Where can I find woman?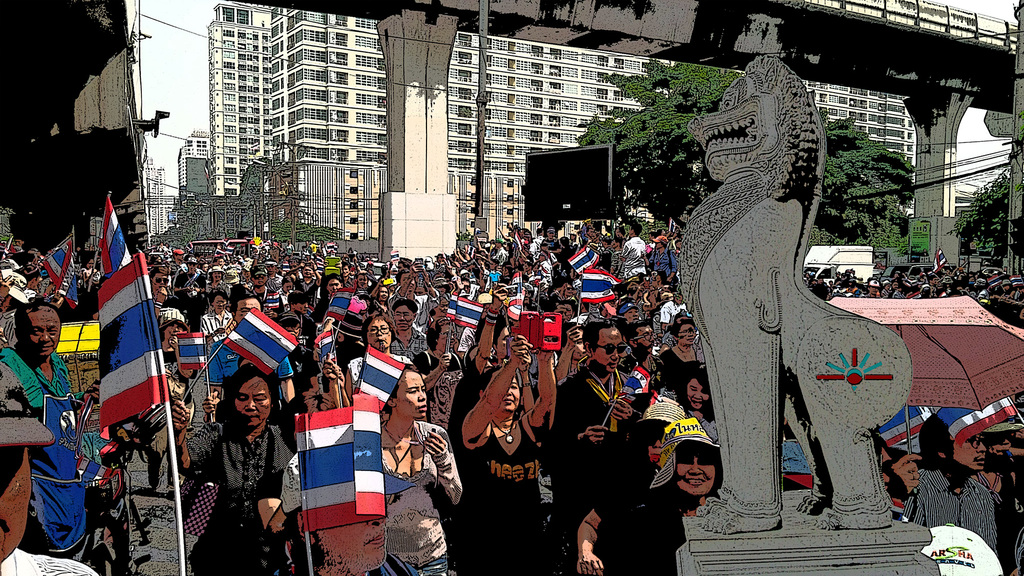
You can find it at detection(343, 309, 421, 404).
